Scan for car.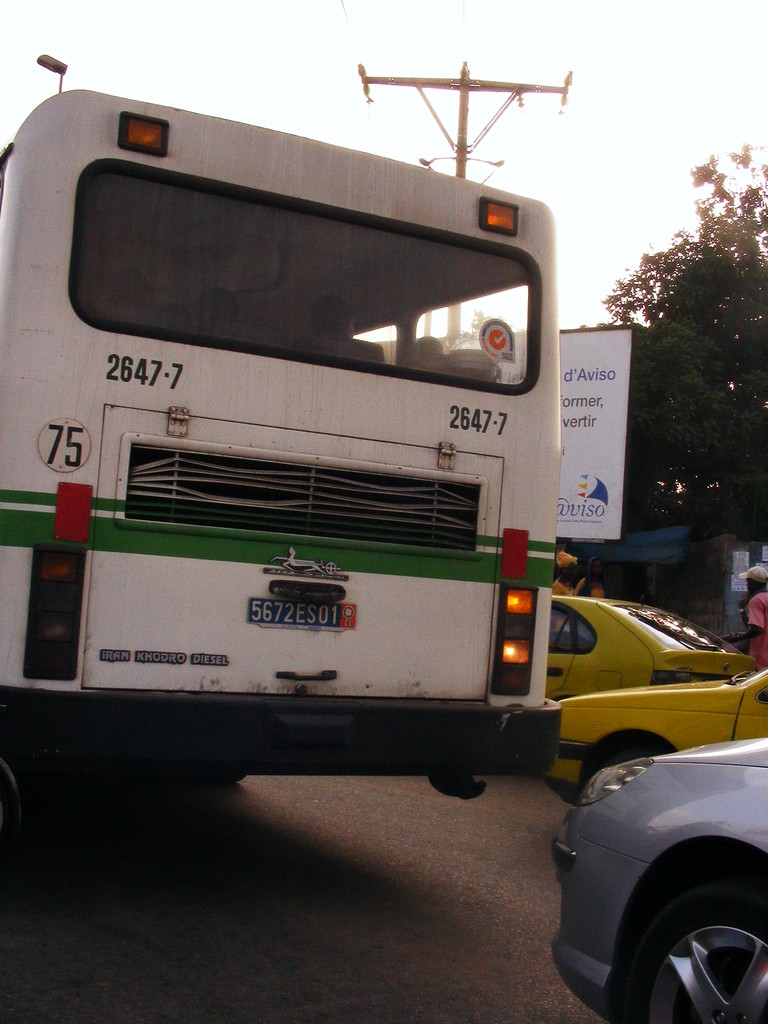
Scan result: {"left": 545, "top": 578, "right": 762, "bottom": 724}.
